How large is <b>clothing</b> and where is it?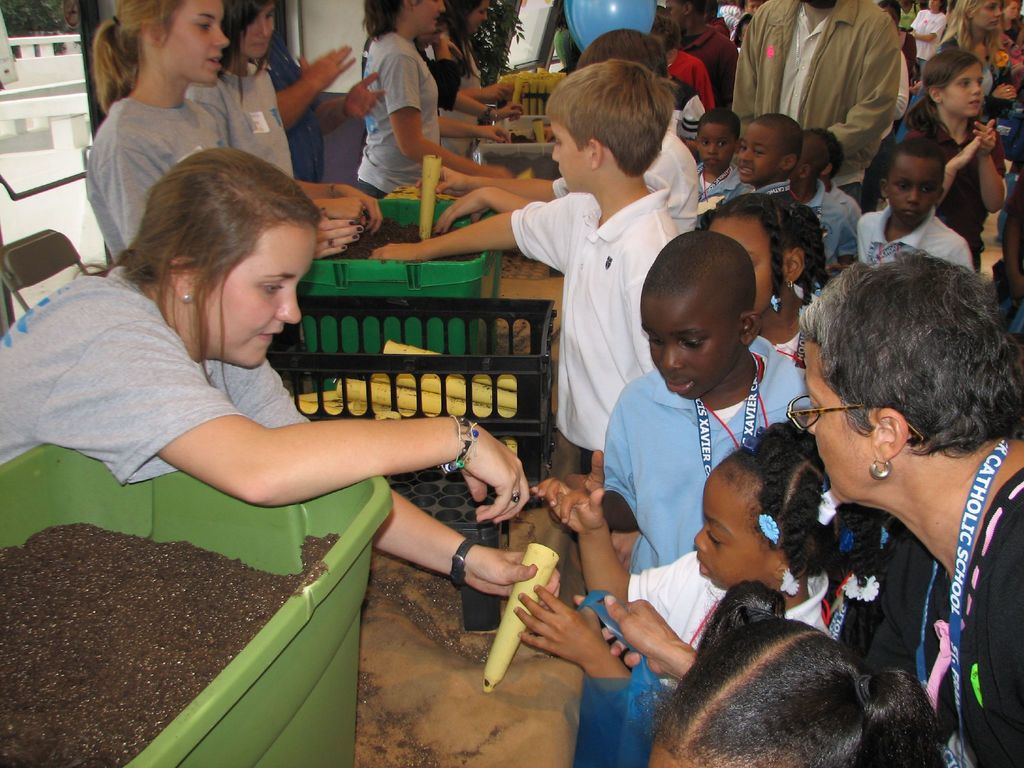
Bounding box: region(852, 204, 975, 275).
